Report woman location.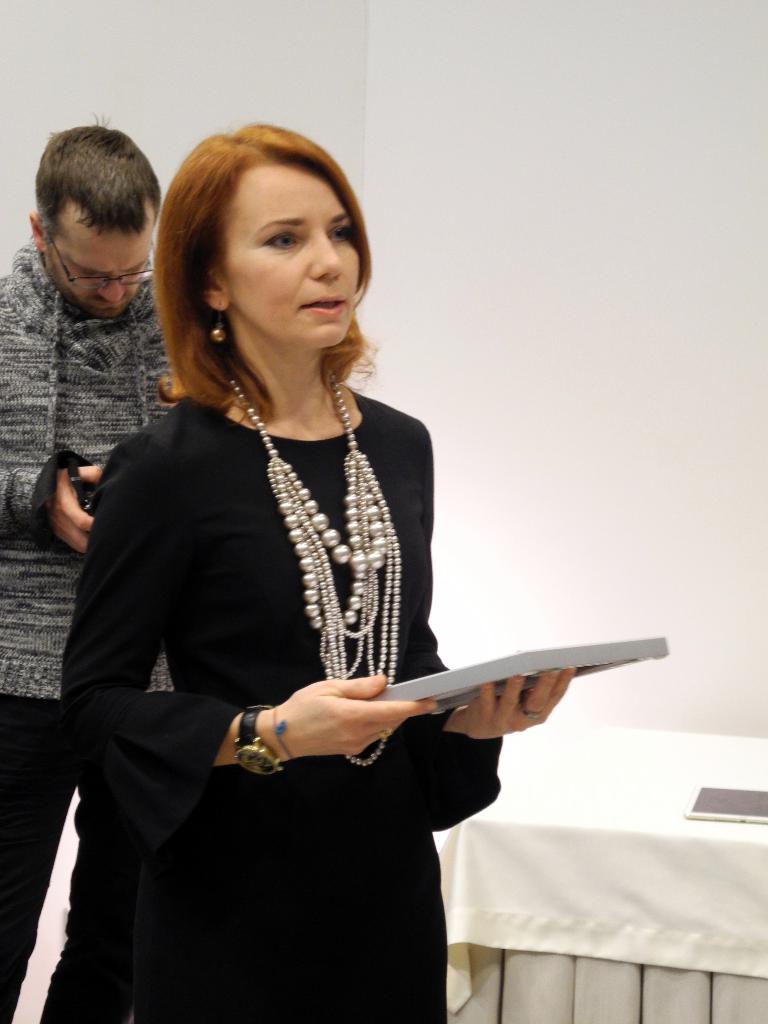
Report: bbox=(44, 103, 581, 1001).
